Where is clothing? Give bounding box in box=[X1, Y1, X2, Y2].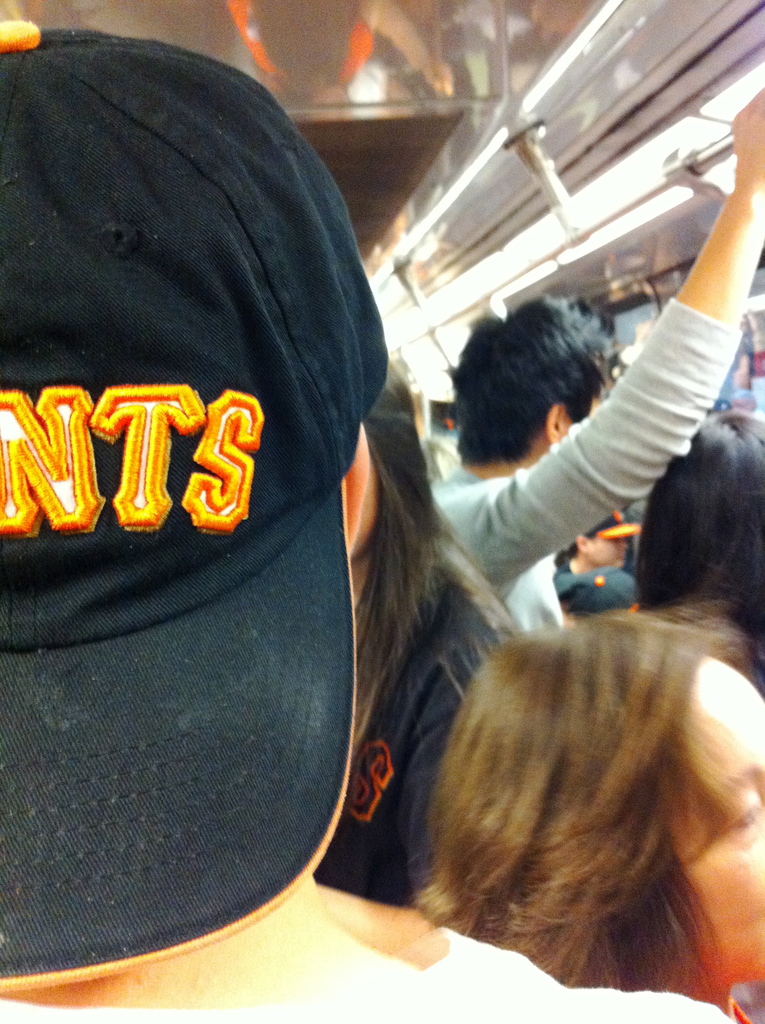
box=[22, 12, 386, 964].
